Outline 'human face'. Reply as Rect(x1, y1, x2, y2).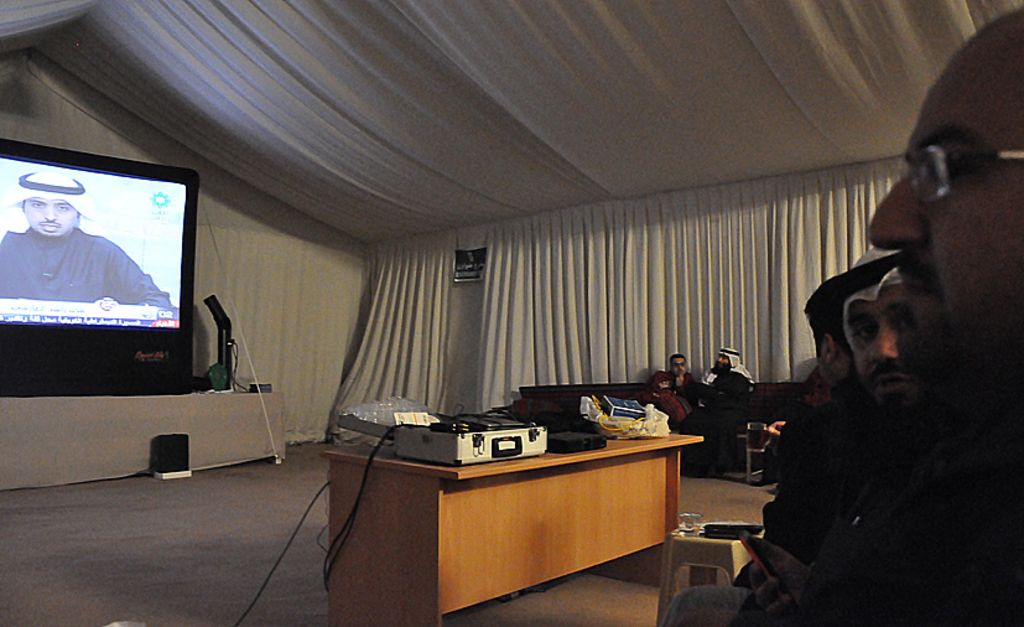
Rect(25, 195, 77, 237).
